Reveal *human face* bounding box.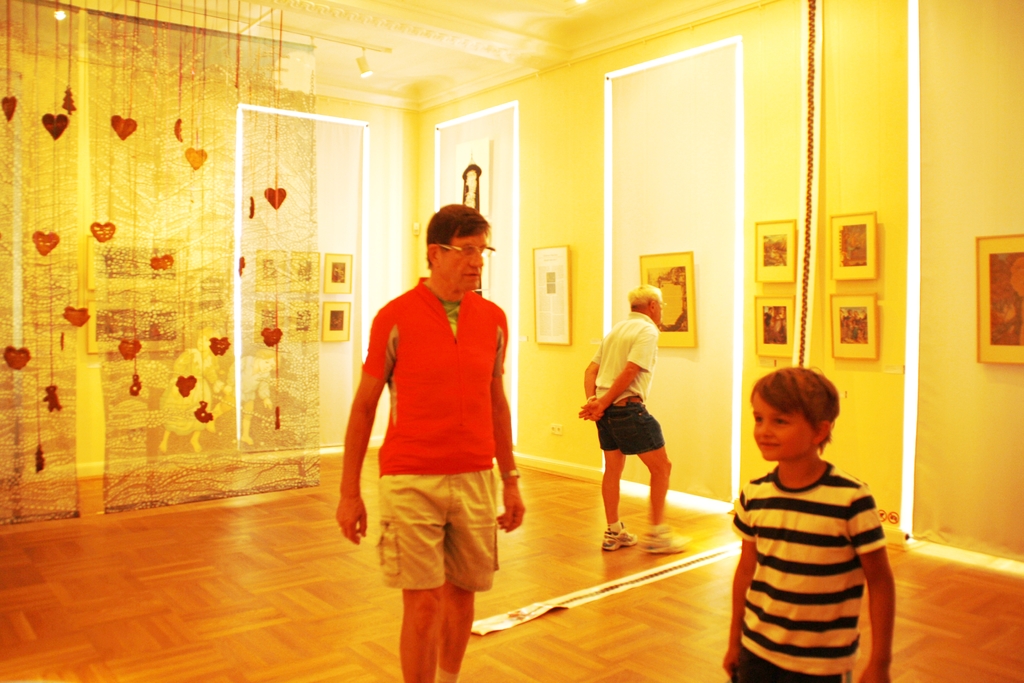
Revealed: bbox=[753, 394, 813, 462].
